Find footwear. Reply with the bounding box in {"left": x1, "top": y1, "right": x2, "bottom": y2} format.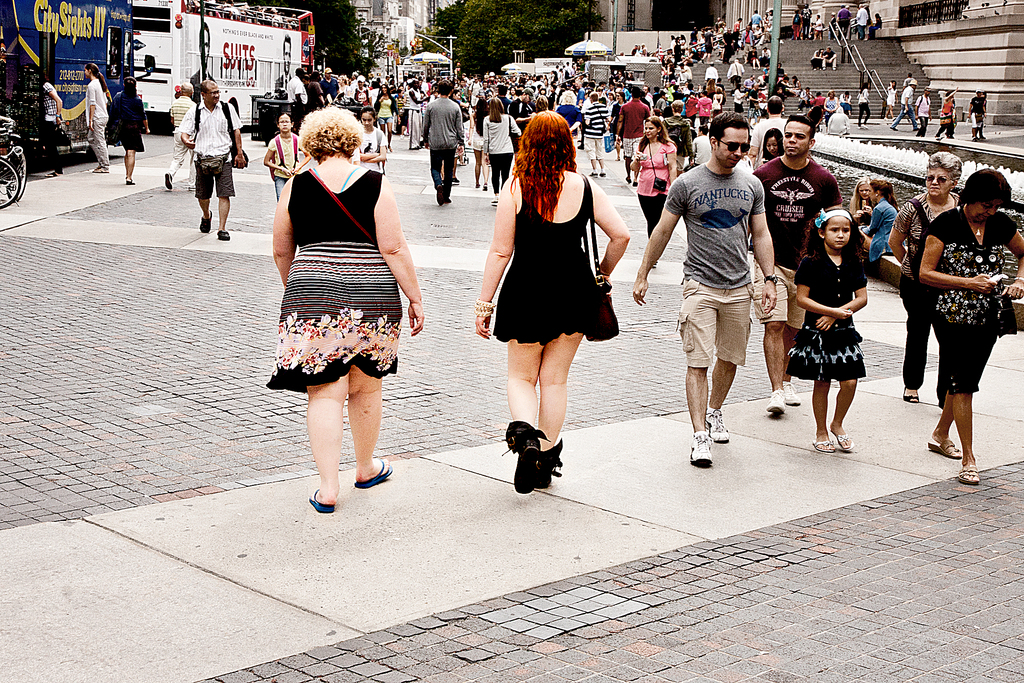
{"left": 840, "top": 425, "right": 856, "bottom": 452}.
